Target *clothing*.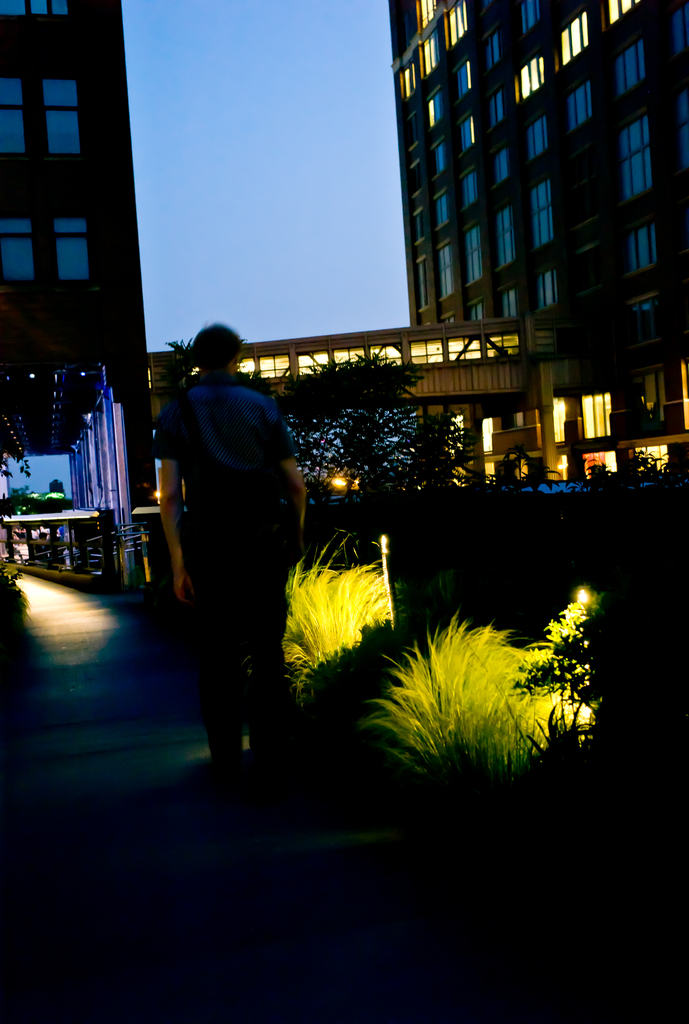
Target region: [x1=160, y1=325, x2=312, y2=756].
